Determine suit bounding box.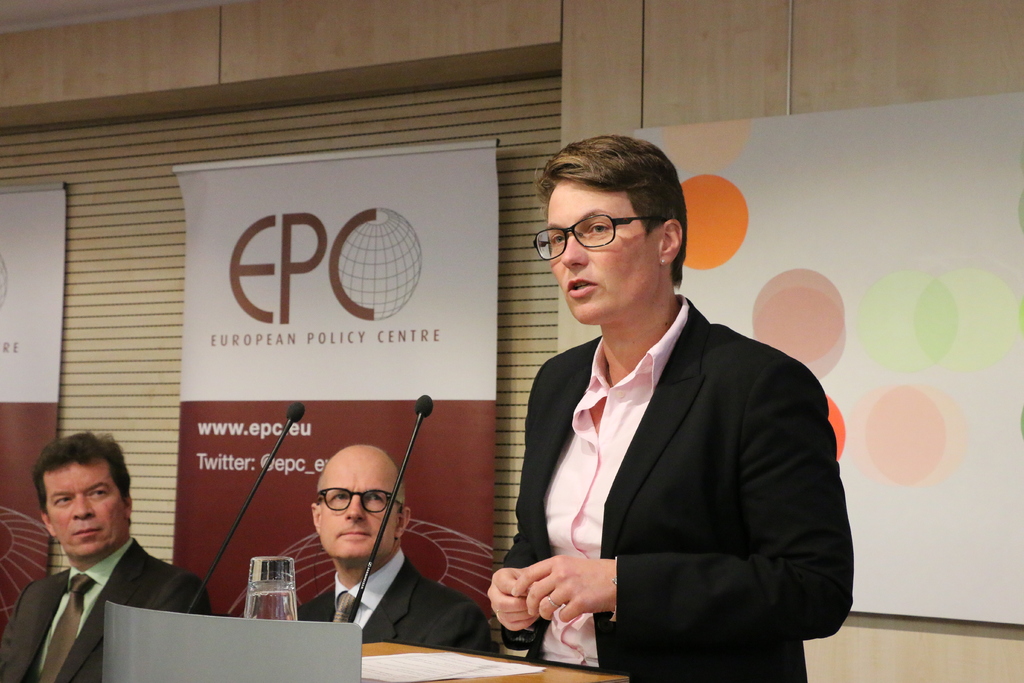
Determined: x1=492, y1=219, x2=849, y2=675.
